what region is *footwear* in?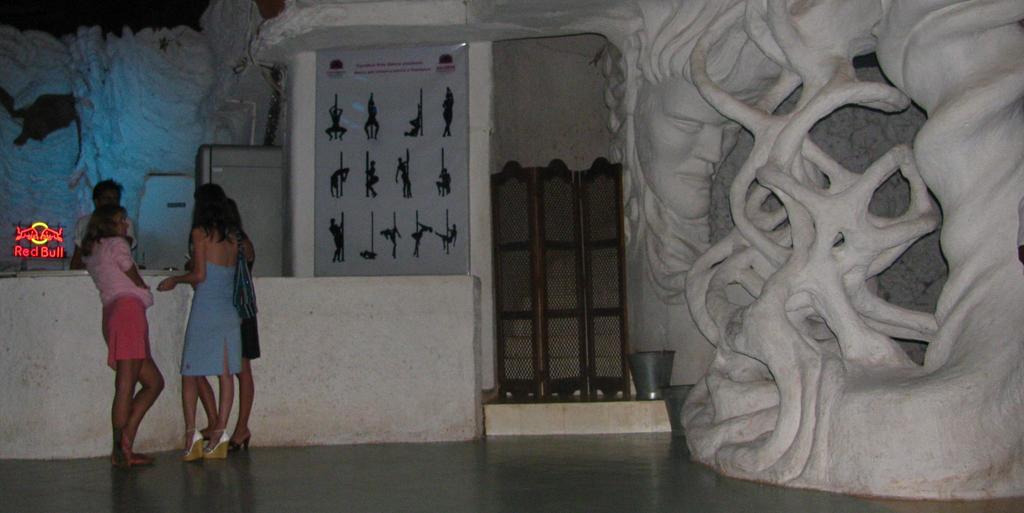
box(223, 429, 243, 452).
